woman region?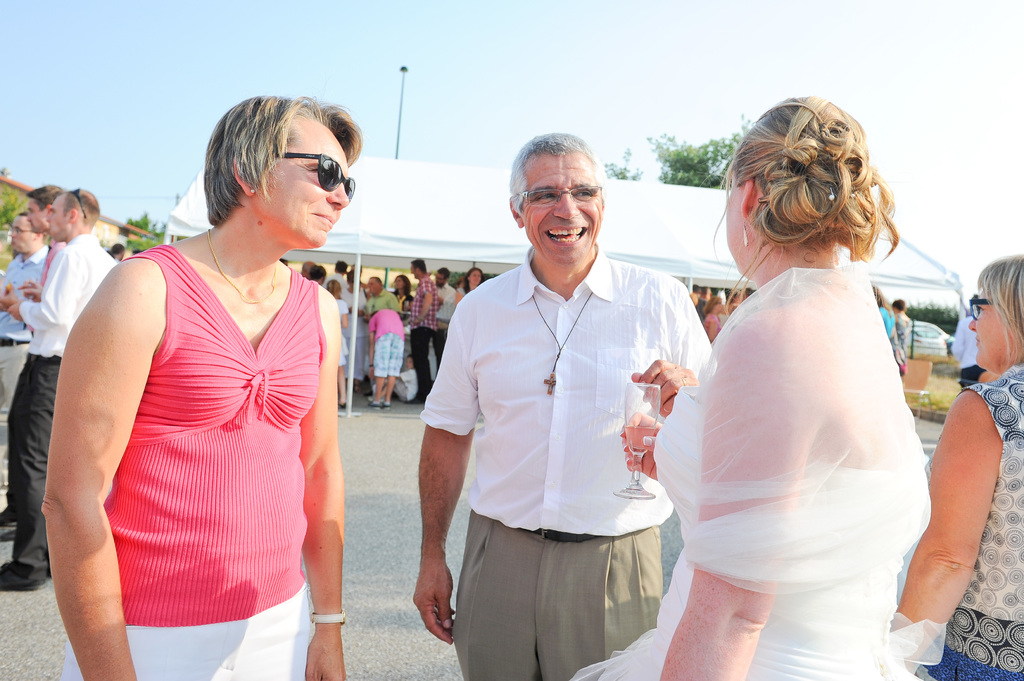
{"left": 456, "top": 268, "right": 486, "bottom": 303}
